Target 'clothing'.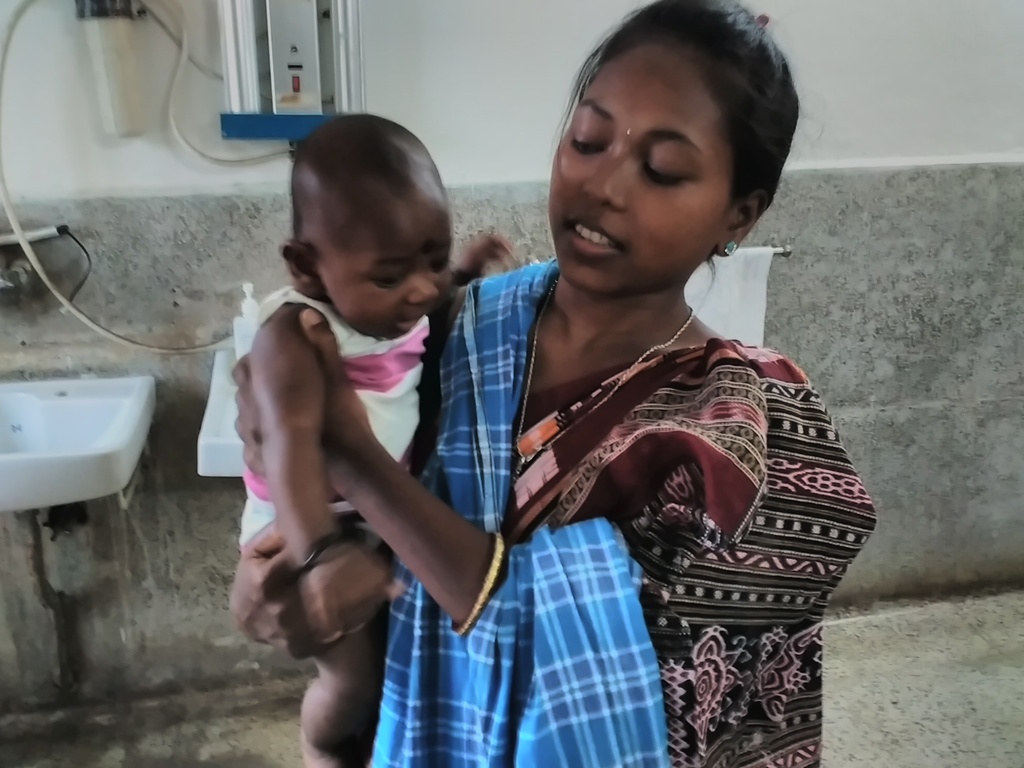
Target region: bbox=(428, 196, 794, 738).
